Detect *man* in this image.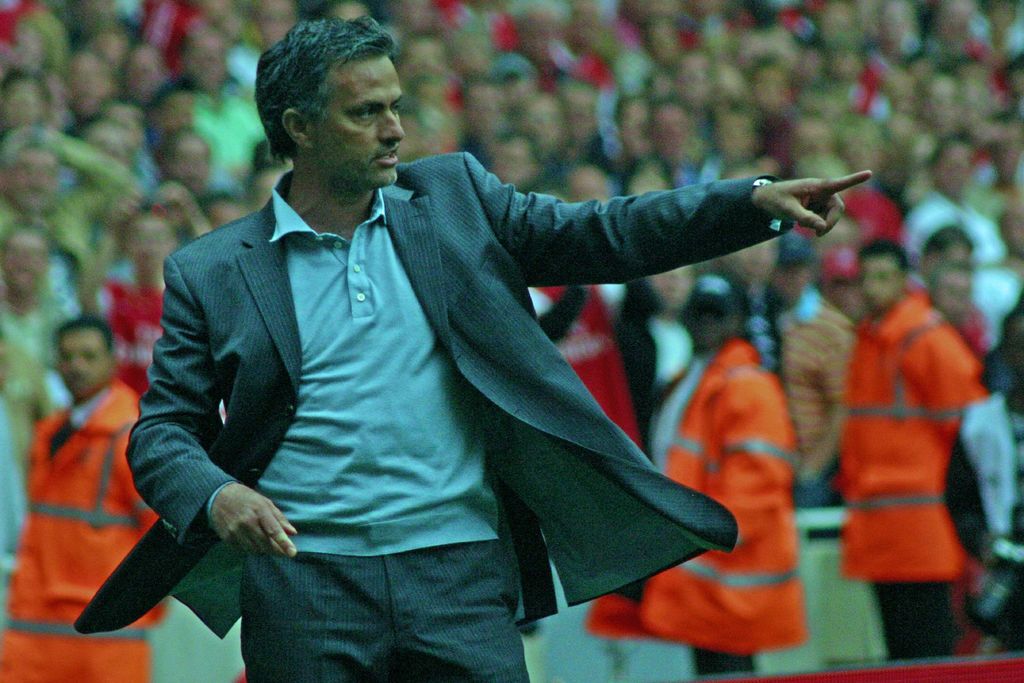
Detection: x1=75 y1=13 x2=867 y2=682.
